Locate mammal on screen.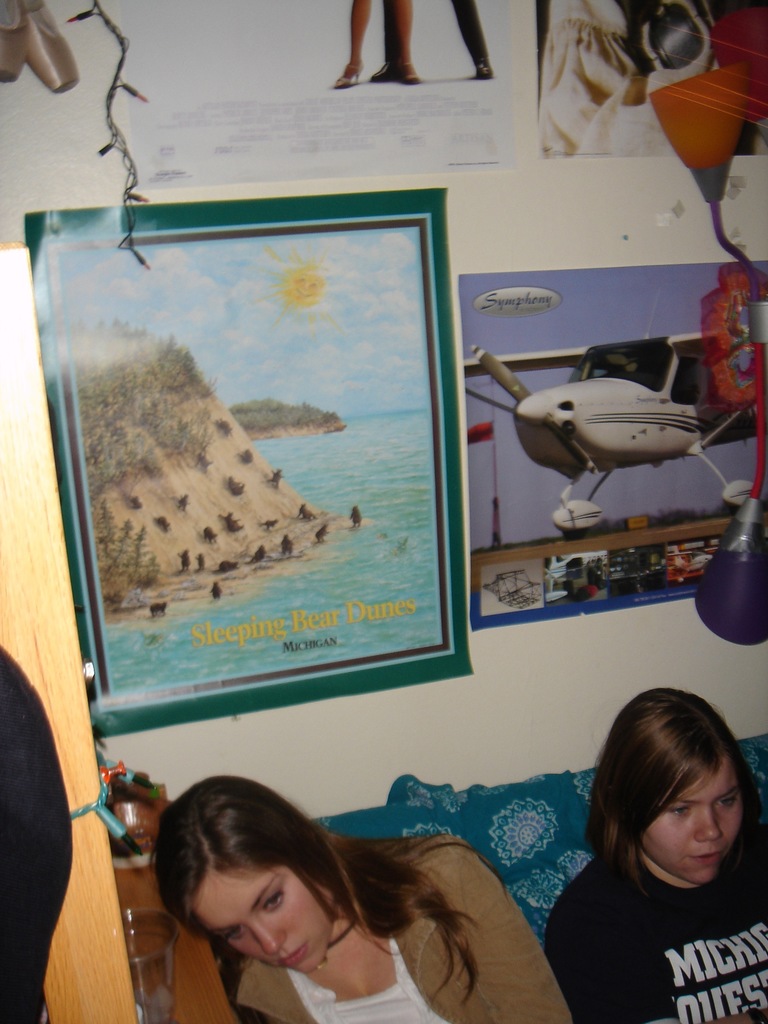
On screen at box=[372, 1, 492, 82].
